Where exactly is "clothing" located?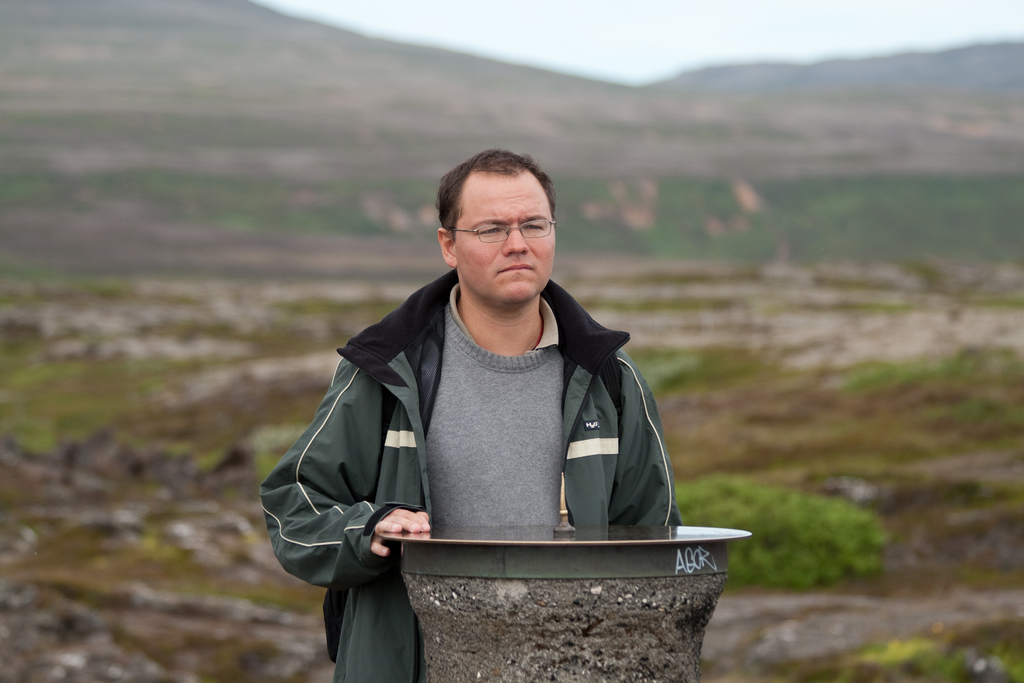
Its bounding box is (left=260, top=267, right=682, bottom=682).
